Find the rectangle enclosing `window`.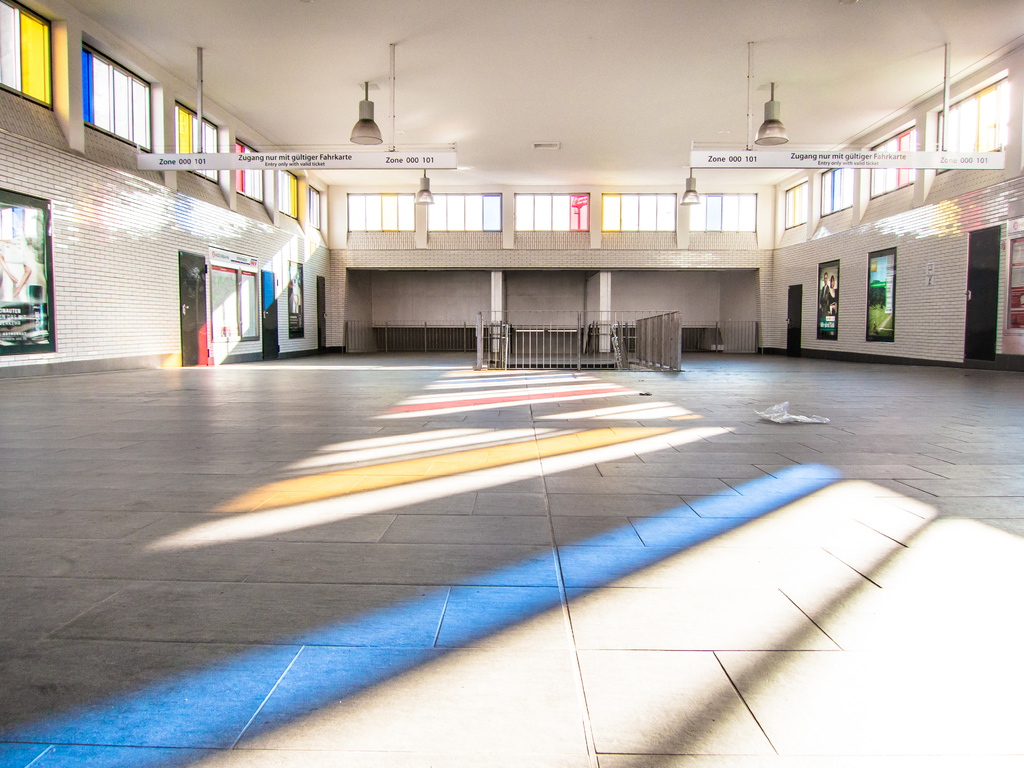
detection(276, 170, 303, 221).
